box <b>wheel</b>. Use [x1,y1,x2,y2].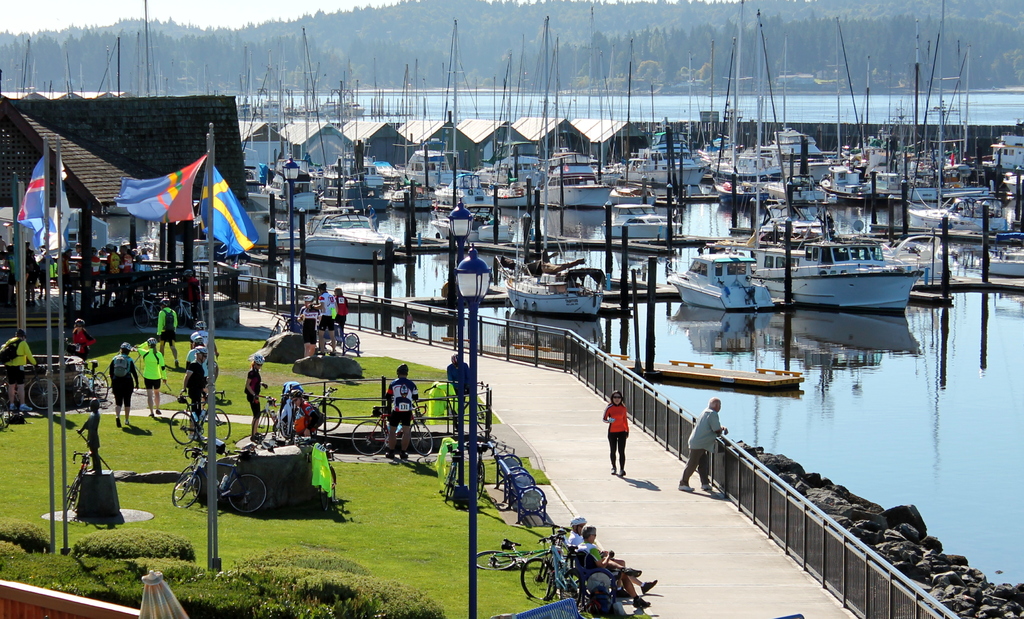
[409,421,433,455].
